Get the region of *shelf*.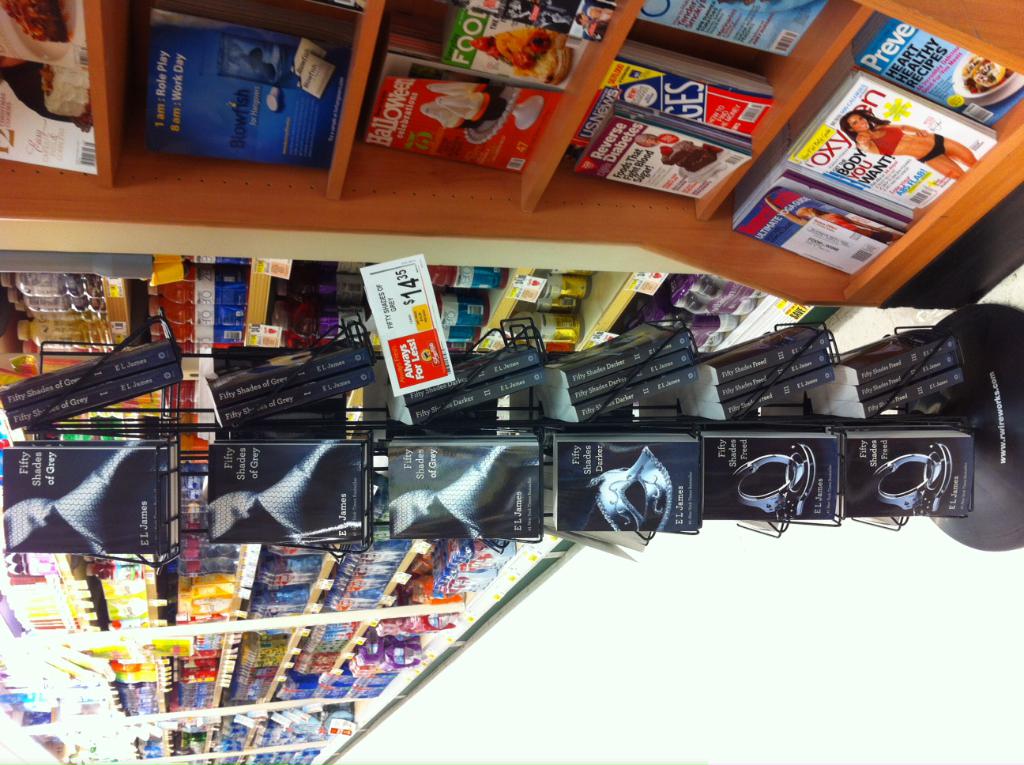
(0, 512, 524, 764).
